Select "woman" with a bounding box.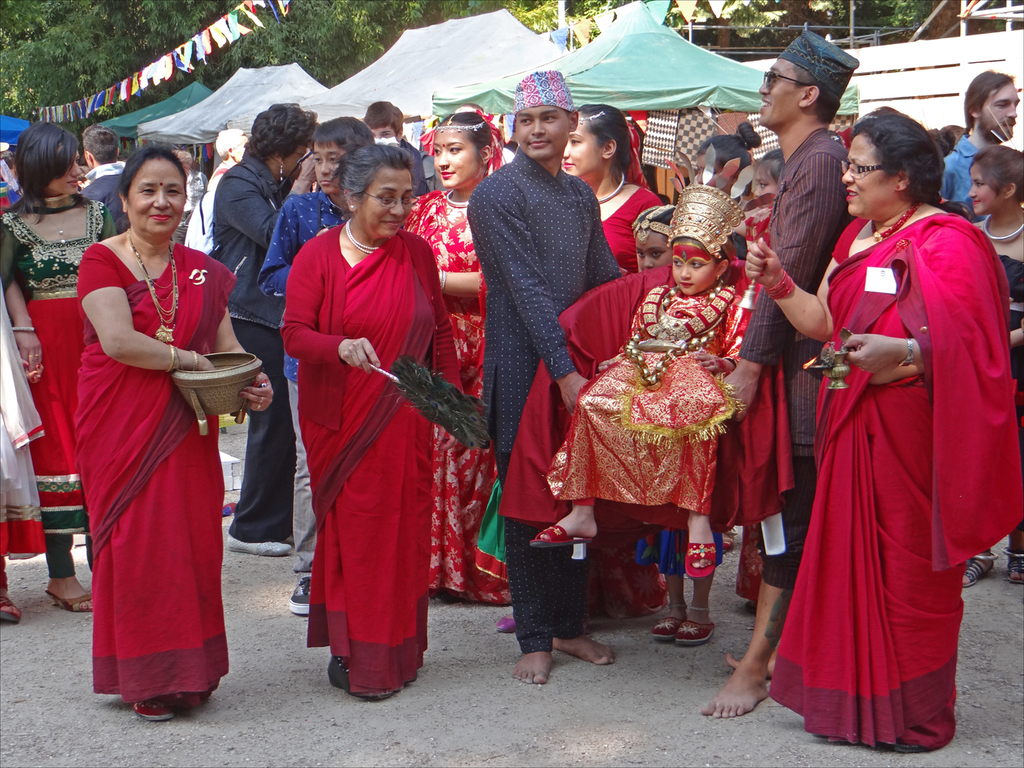
380:109:545:617.
